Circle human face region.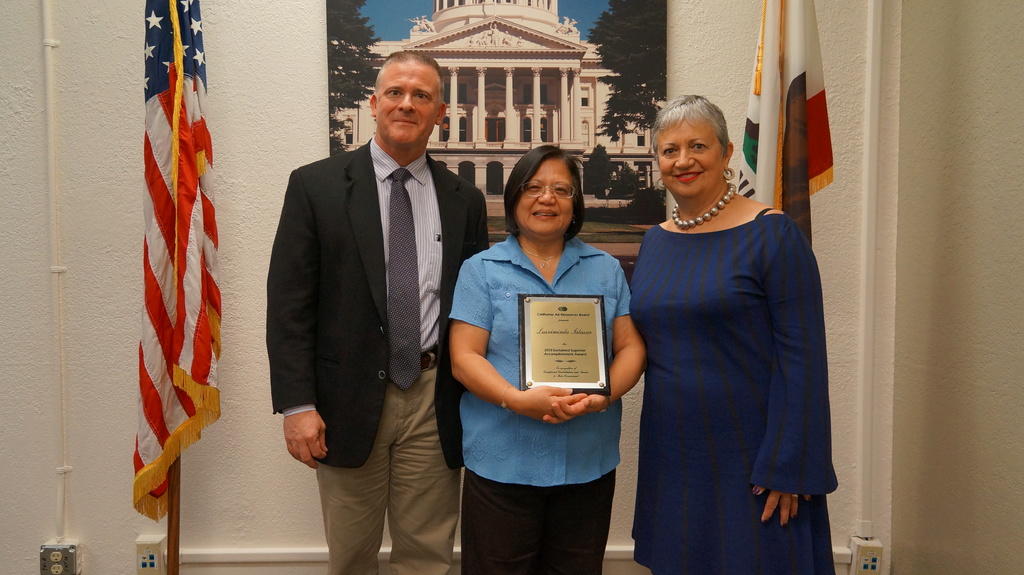
Region: <bbox>380, 65, 437, 146</bbox>.
